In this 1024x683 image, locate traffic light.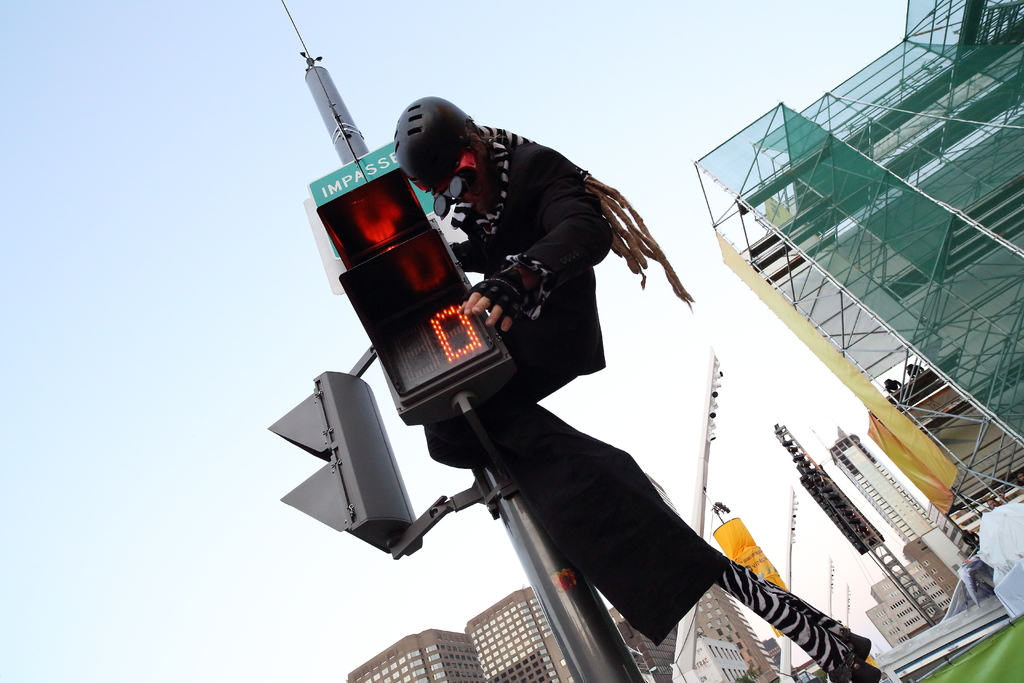
Bounding box: 314, 162, 514, 425.
